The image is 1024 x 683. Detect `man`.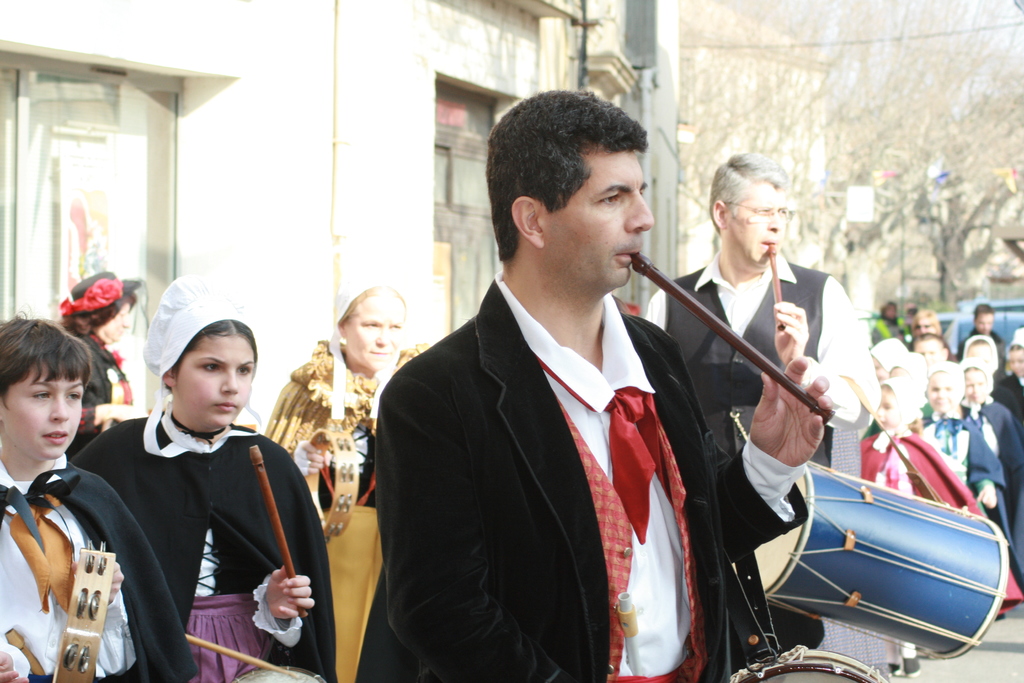
Detection: <box>645,154,881,654</box>.
